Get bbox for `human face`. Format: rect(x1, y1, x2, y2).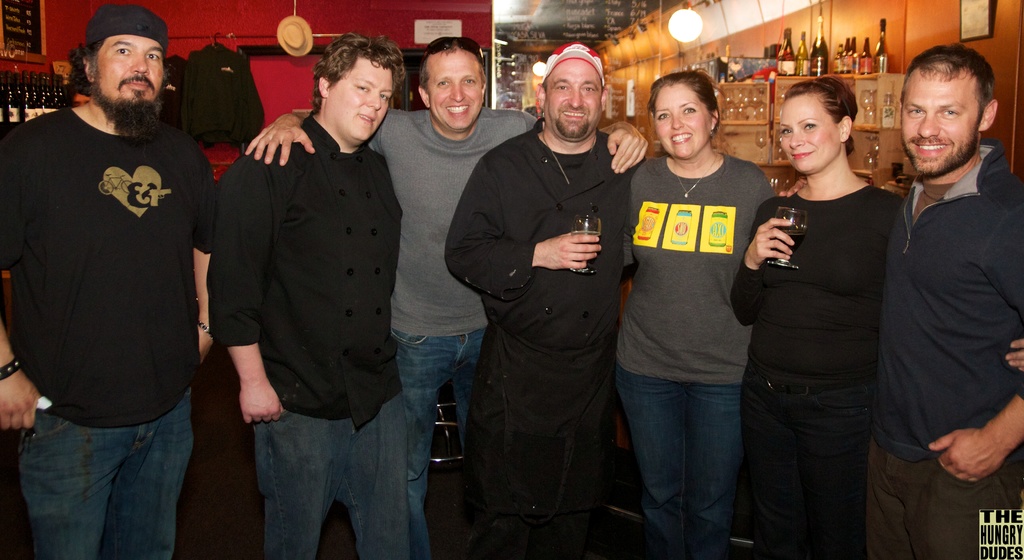
rect(780, 99, 837, 174).
